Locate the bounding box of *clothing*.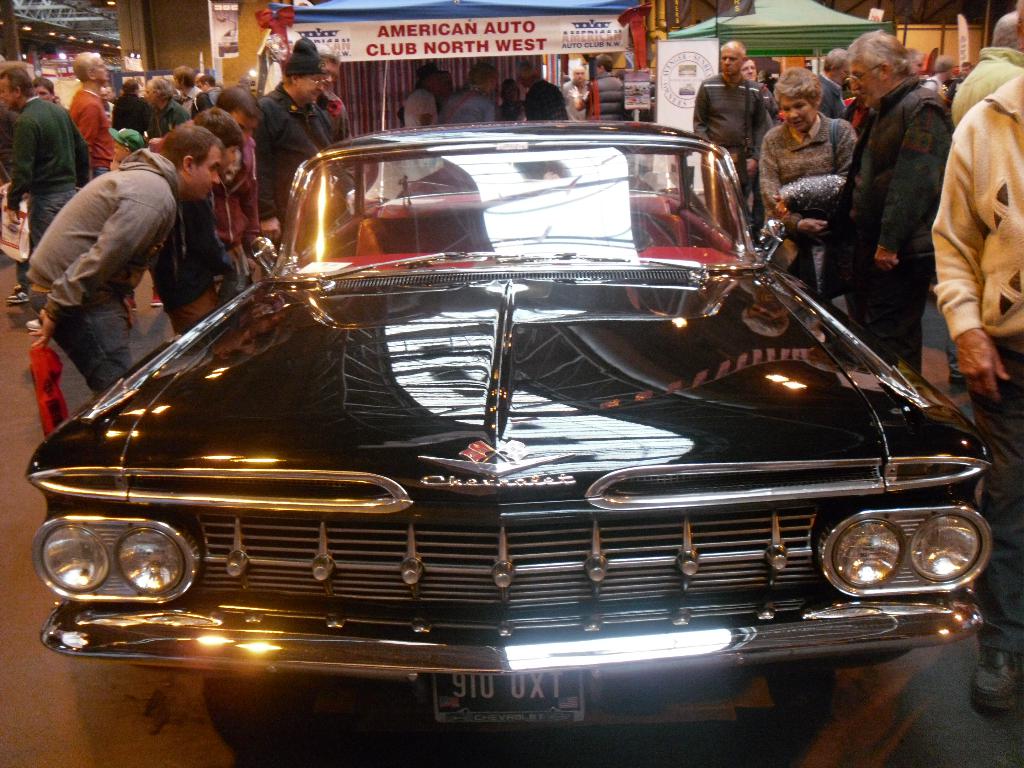
Bounding box: (x1=587, y1=70, x2=630, y2=127).
